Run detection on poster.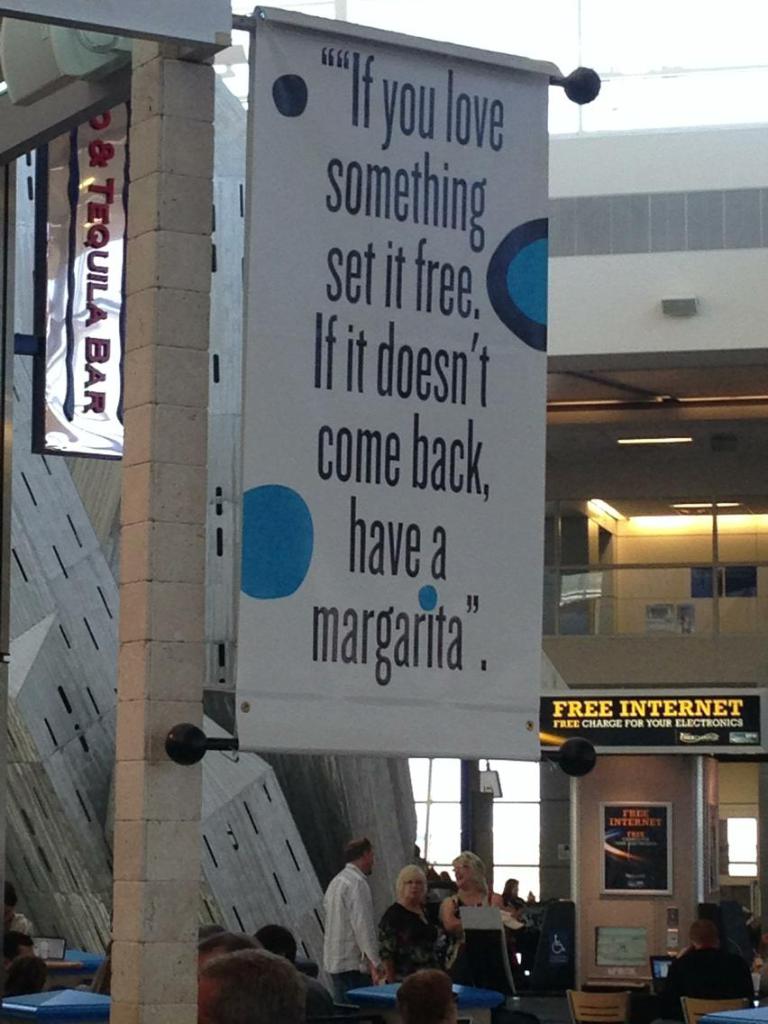
Result: 229/17/542/758.
